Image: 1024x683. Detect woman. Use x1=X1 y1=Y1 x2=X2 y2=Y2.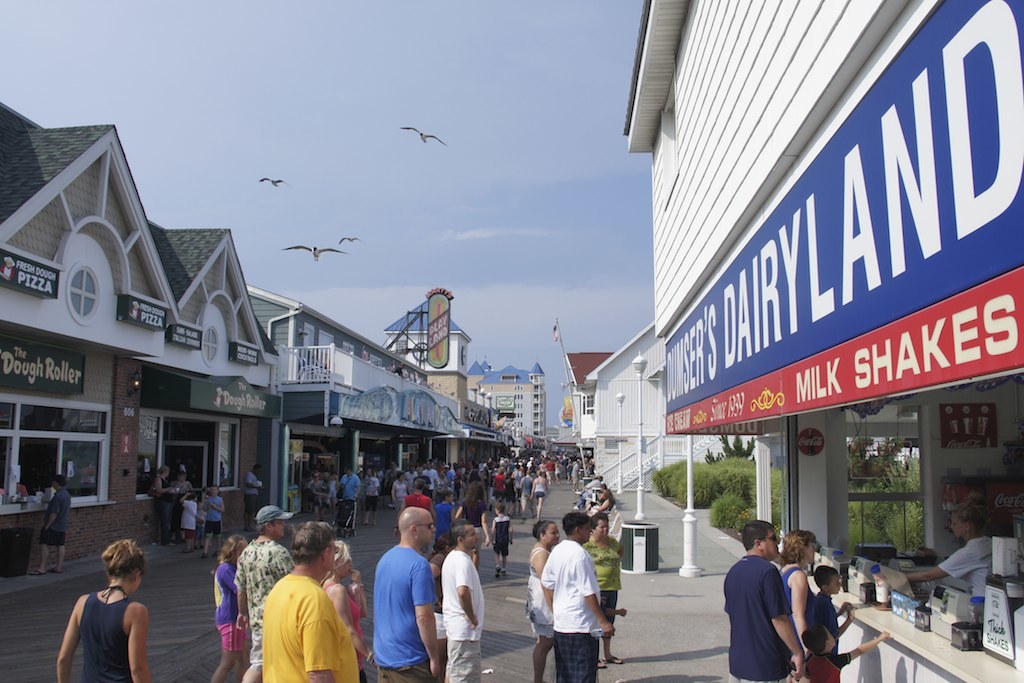
x1=215 y1=527 x2=248 y2=682.
